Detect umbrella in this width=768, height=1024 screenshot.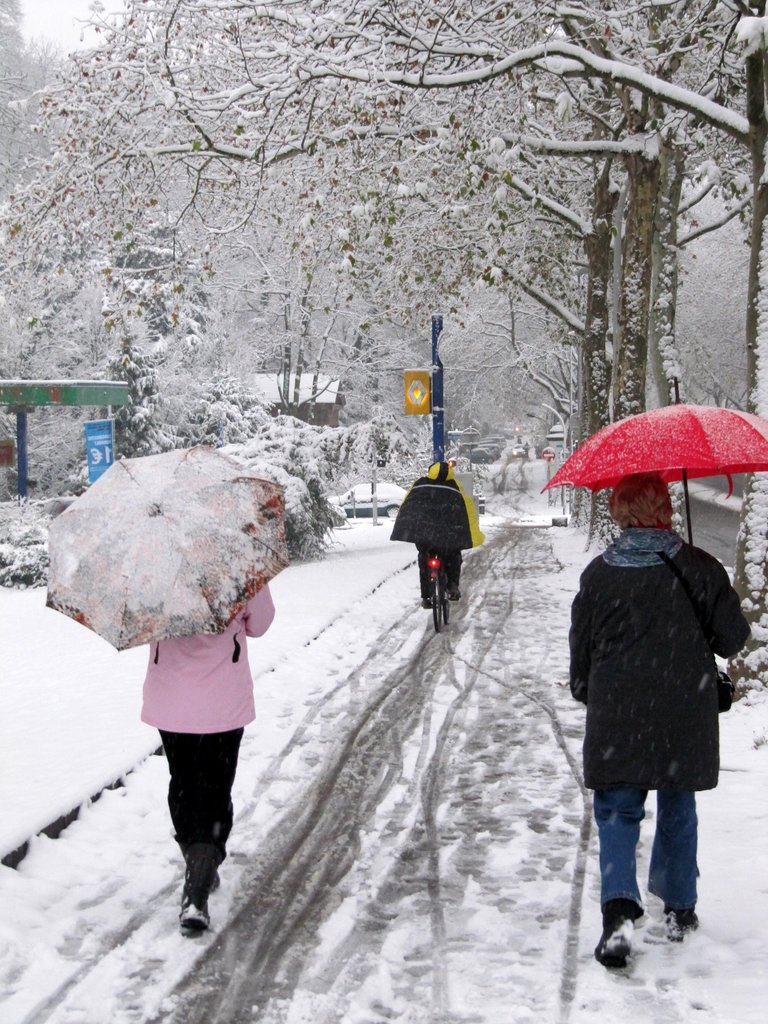
Detection: {"left": 41, "top": 442, "right": 285, "bottom": 652}.
